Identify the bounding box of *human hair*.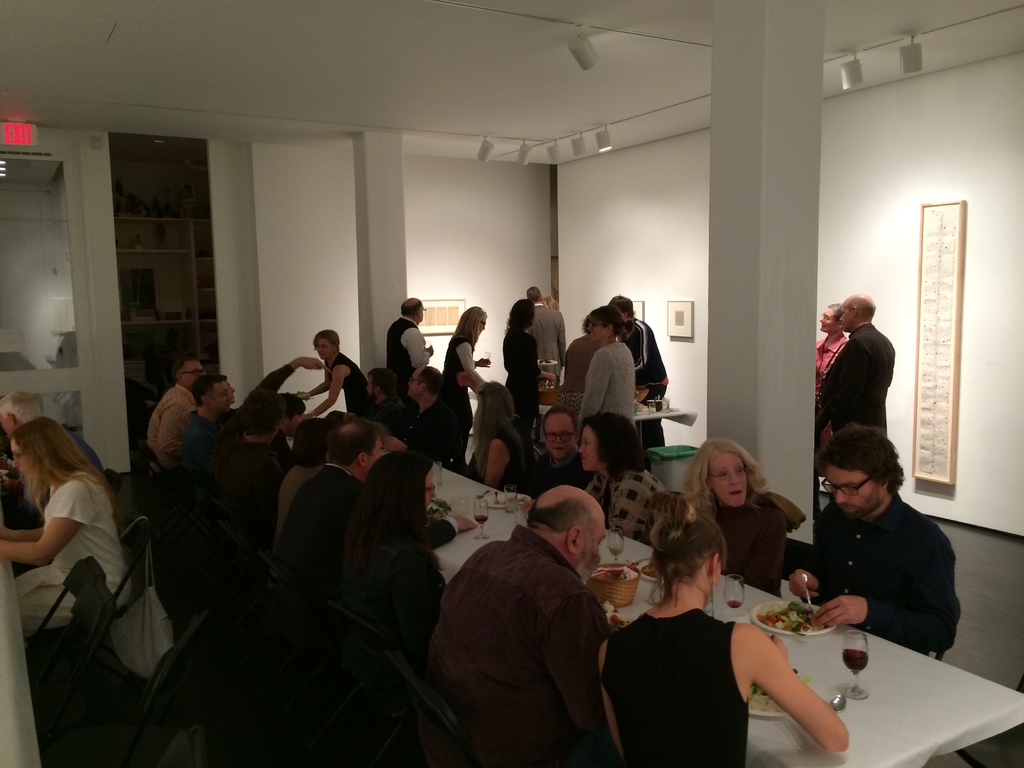
l=288, t=415, r=323, b=472.
